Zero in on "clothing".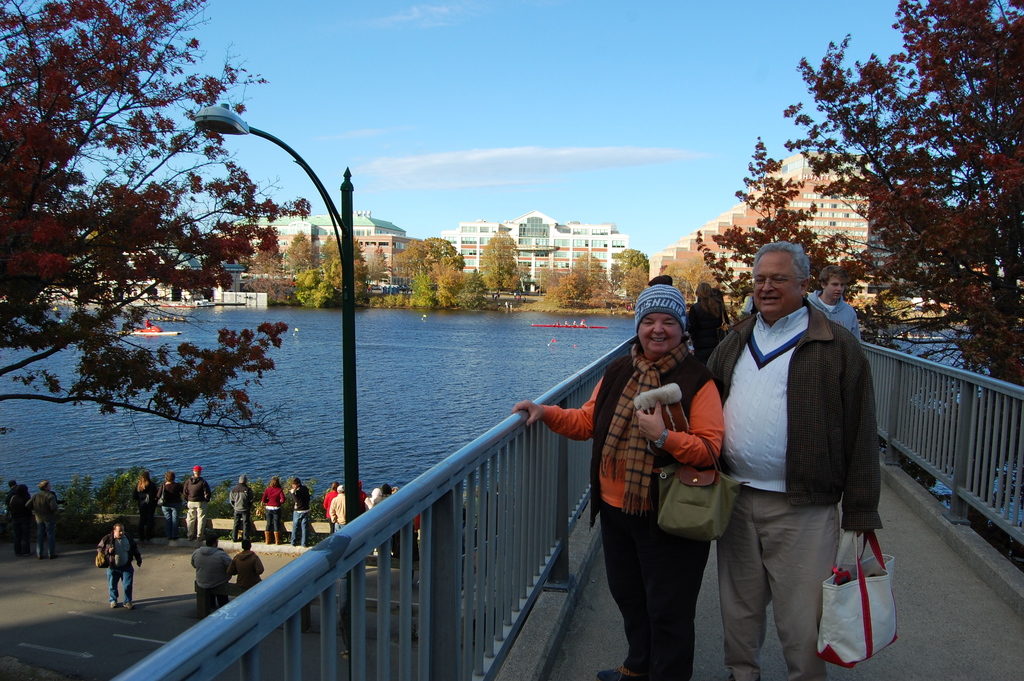
Zeroed in: 228/482/255/543.
